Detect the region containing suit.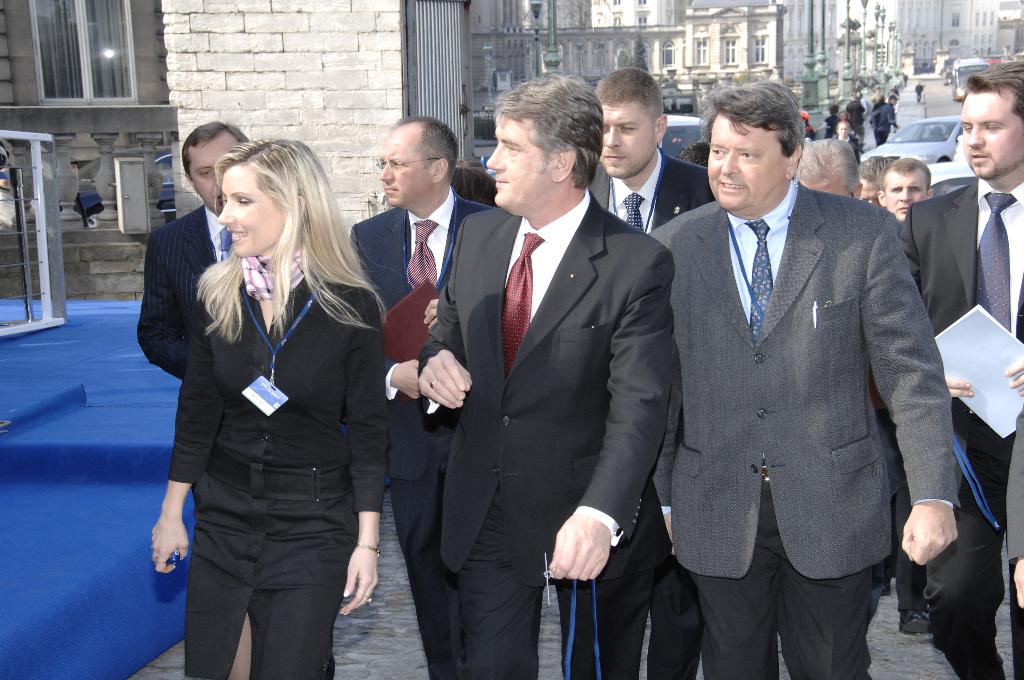
box(416, 188, 676, 679).
